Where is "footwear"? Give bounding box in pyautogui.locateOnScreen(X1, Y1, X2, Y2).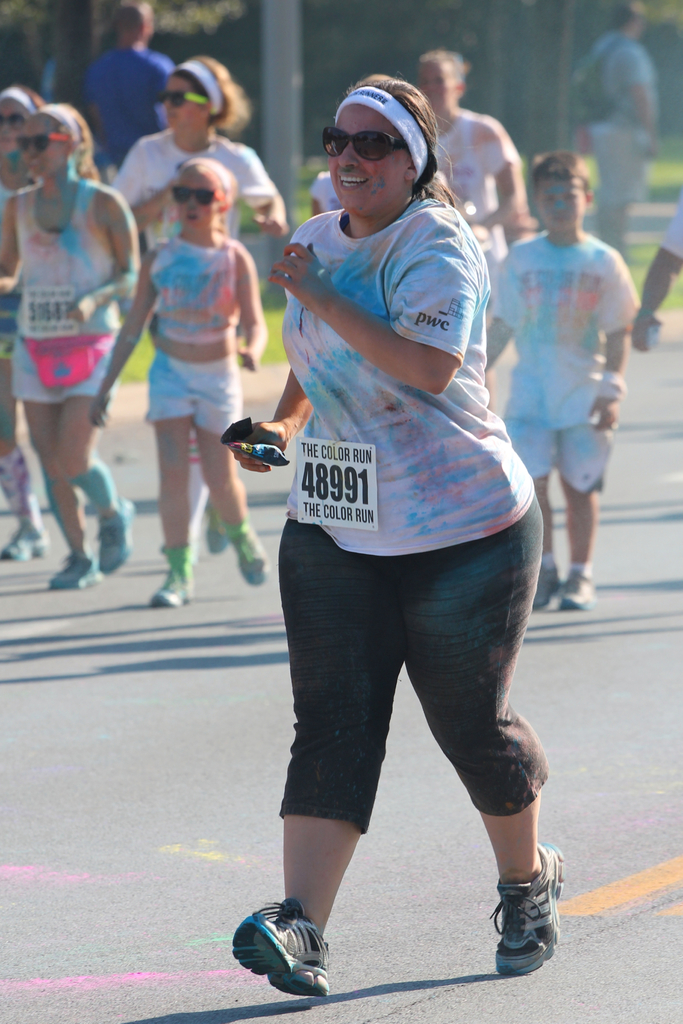
pyautogui.locateOnScreen(0, 520, 53, 562).
